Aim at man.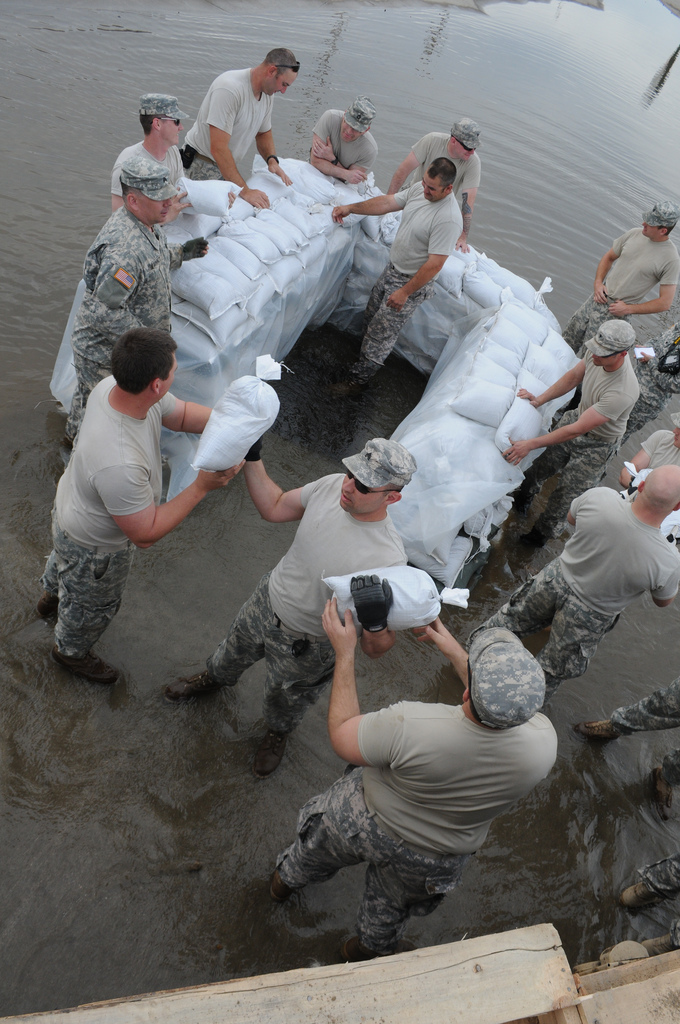
Aimed at pyautogui.locateOnScreen(477, 459, 679, 705).
